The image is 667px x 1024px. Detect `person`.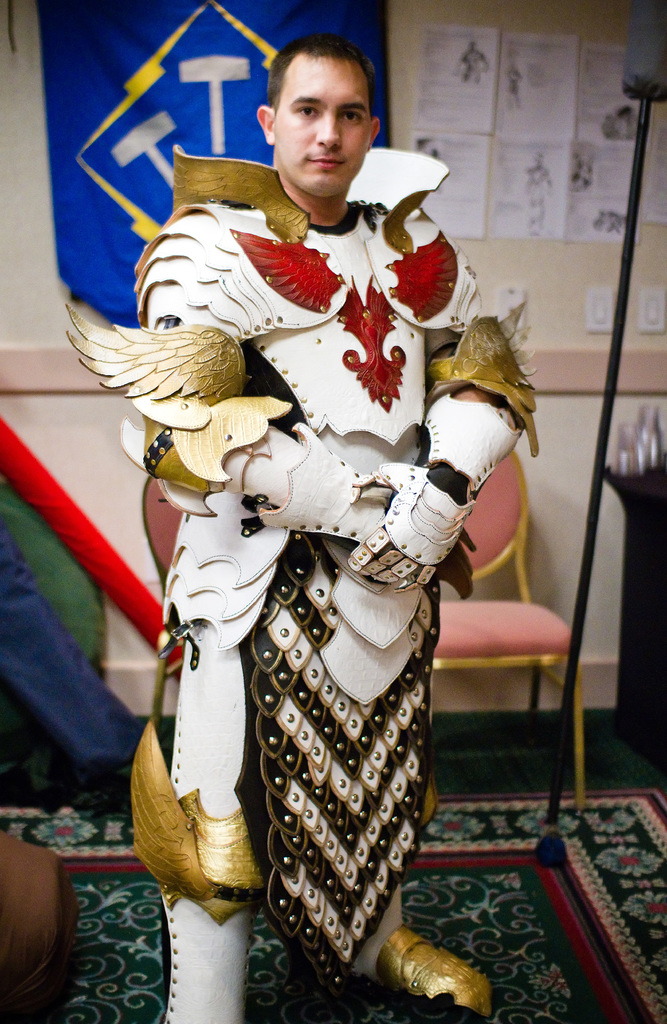
Detection: {"left": 120, "top": 31, "right": 538, "bottom": 1023}.
